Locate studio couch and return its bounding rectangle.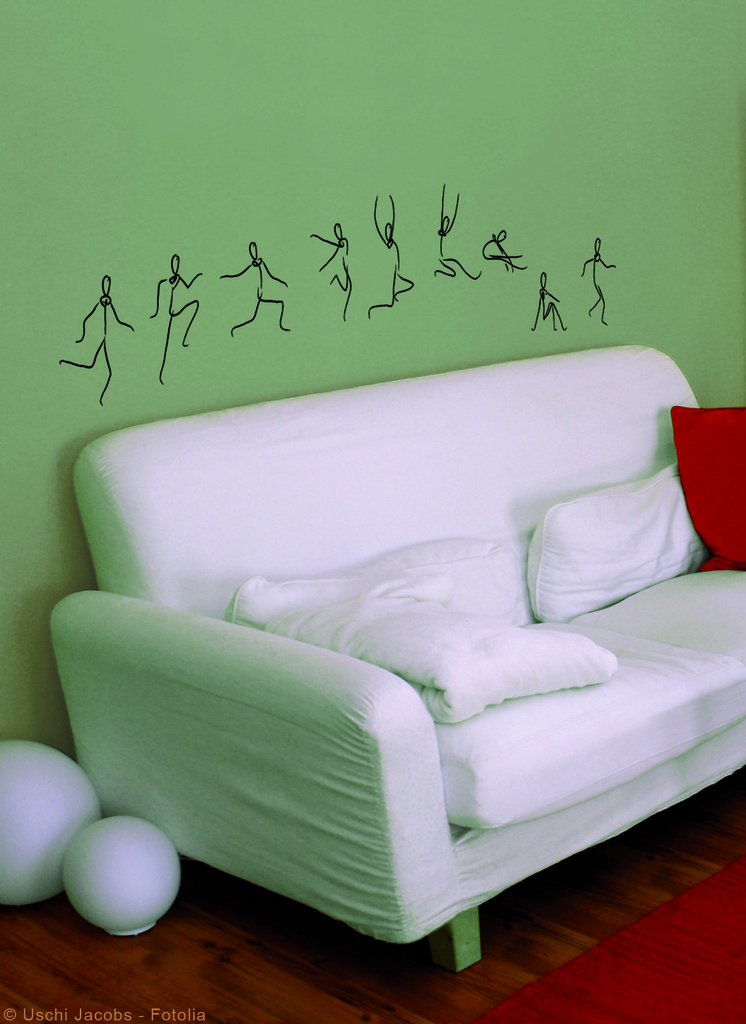
(x1=47, y1=330, x2=745, y2=993).
